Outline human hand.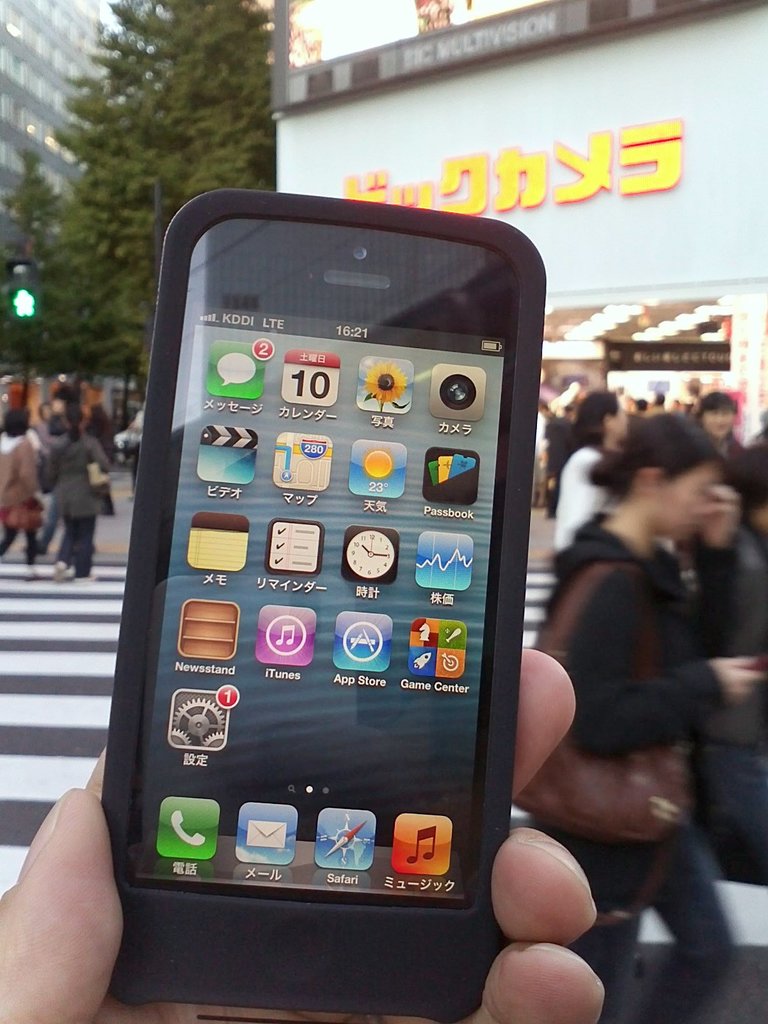
Outline: bbox(696, 479, 744, 543).
